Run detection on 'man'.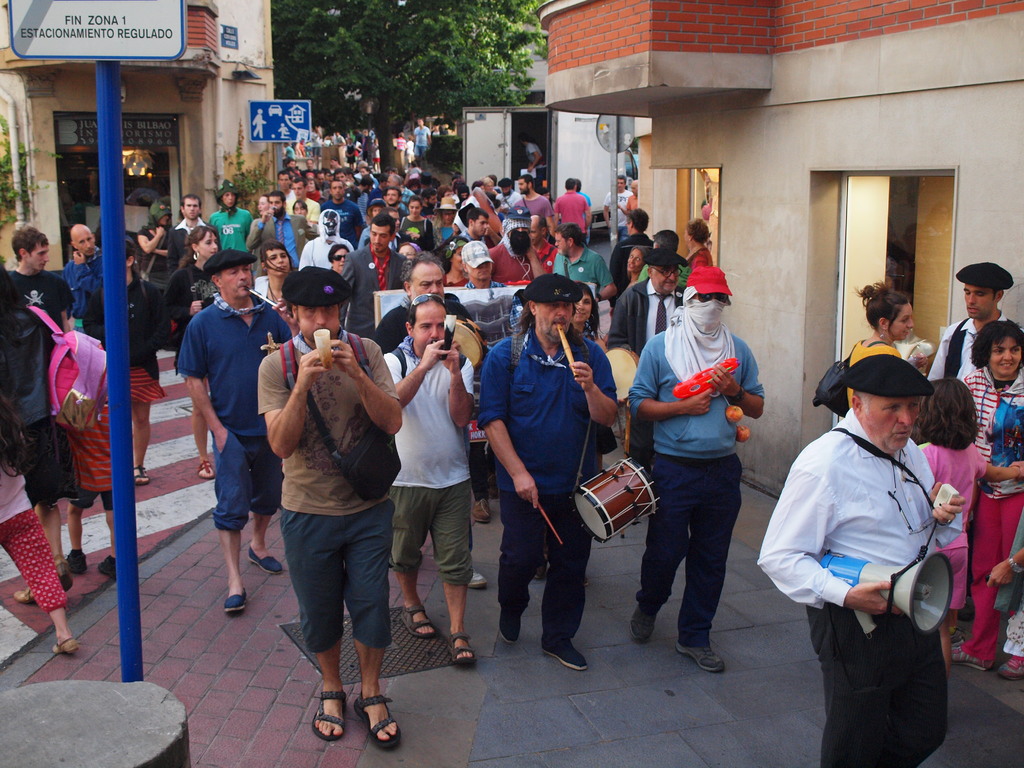
Result: crop(60, 223, 103, 333).
